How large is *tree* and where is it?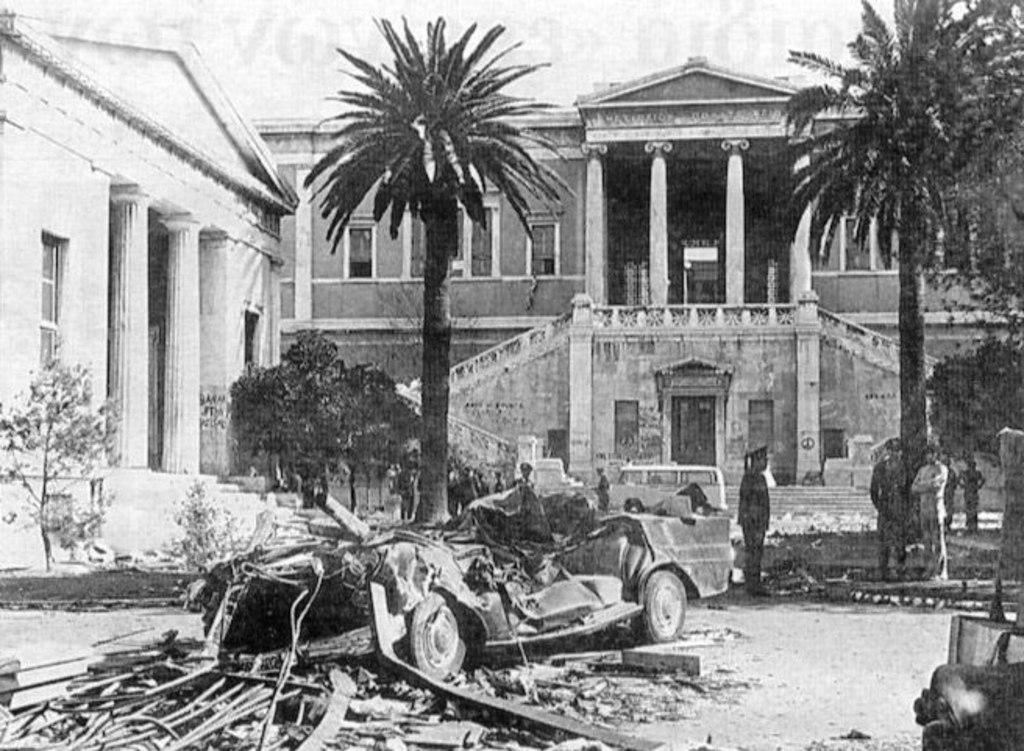
Bounding box: [left=784, top=0, right=996, bottom=482].
